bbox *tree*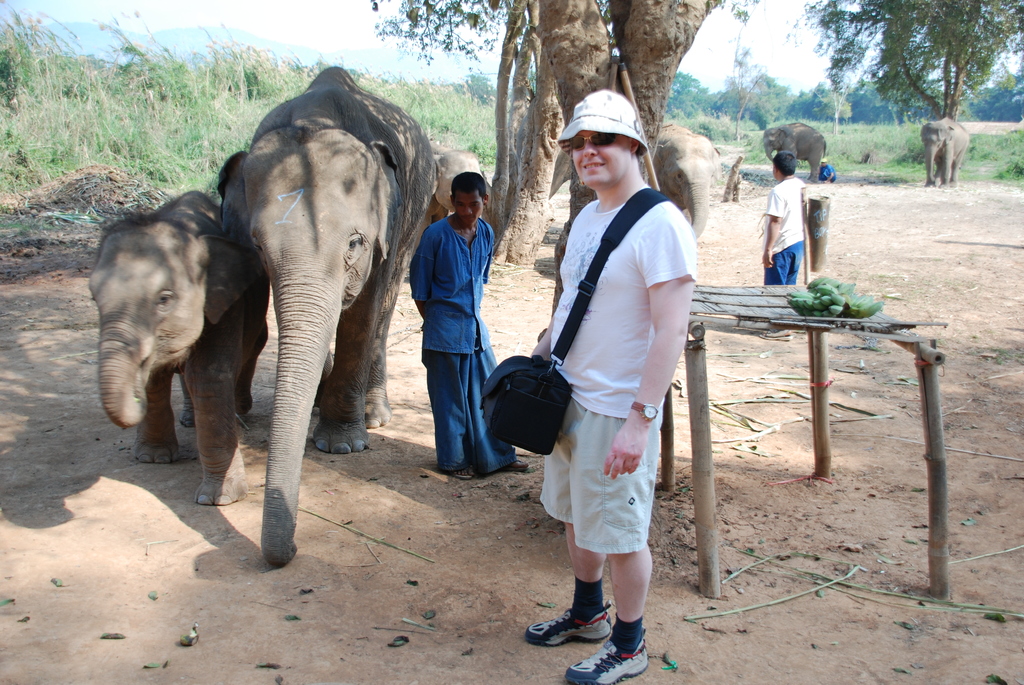
rect(744, 67, 794, 129)
